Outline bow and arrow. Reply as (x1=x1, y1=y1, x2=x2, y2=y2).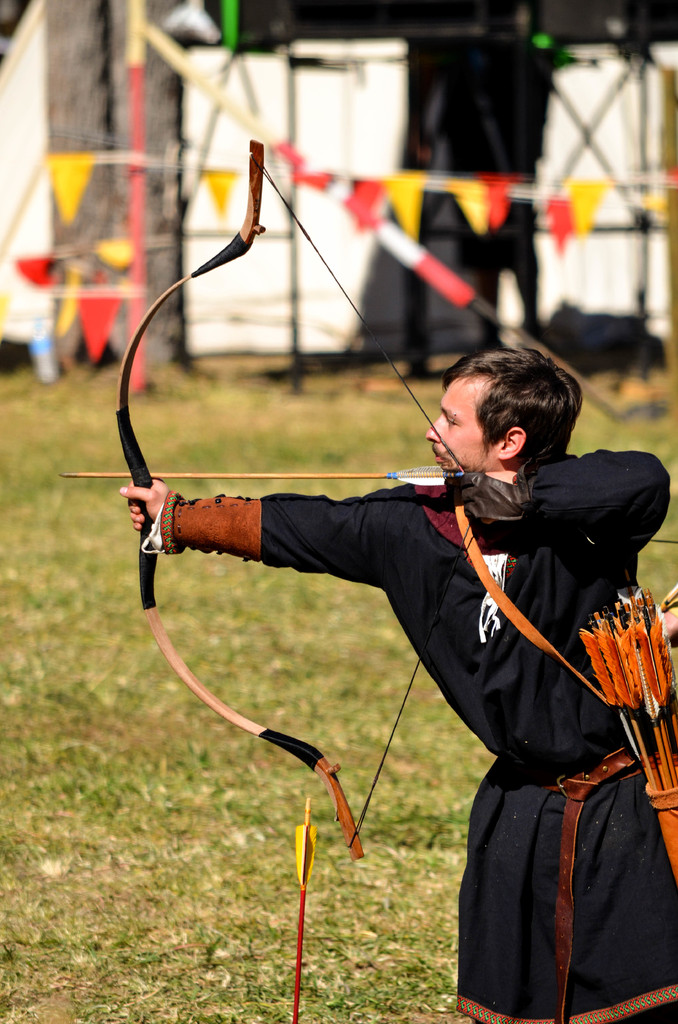
(x1=60, y1=137, x2=470, y2=861).
